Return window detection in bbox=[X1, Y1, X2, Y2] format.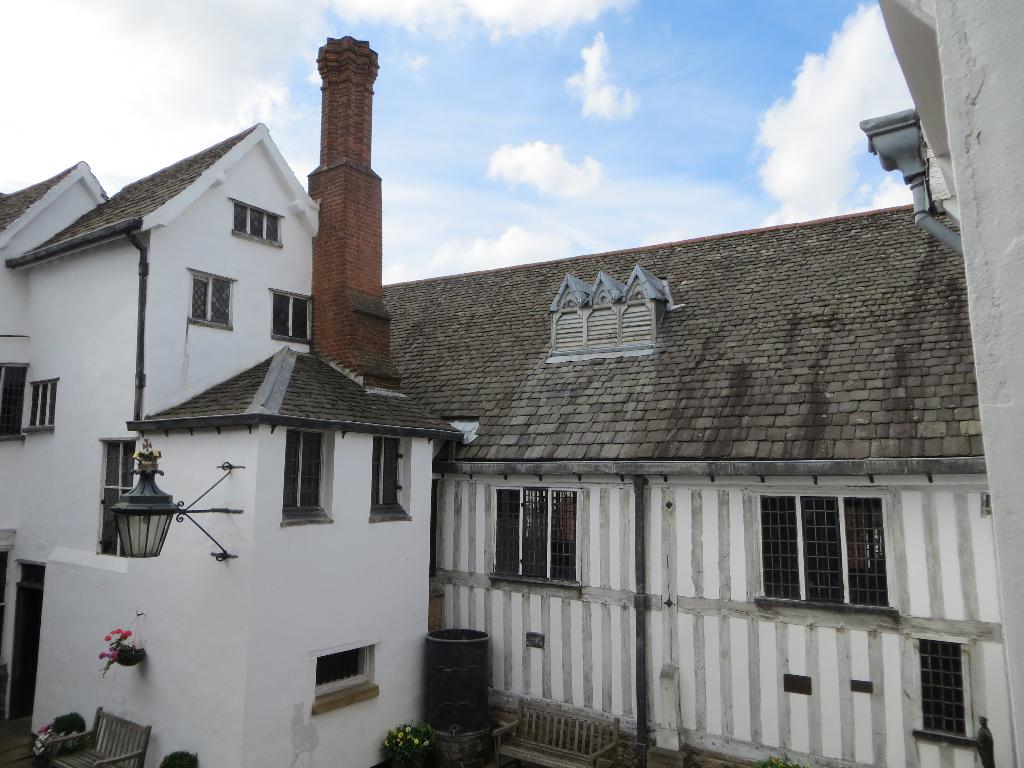
bbox=[749, 493, 892, 608].
